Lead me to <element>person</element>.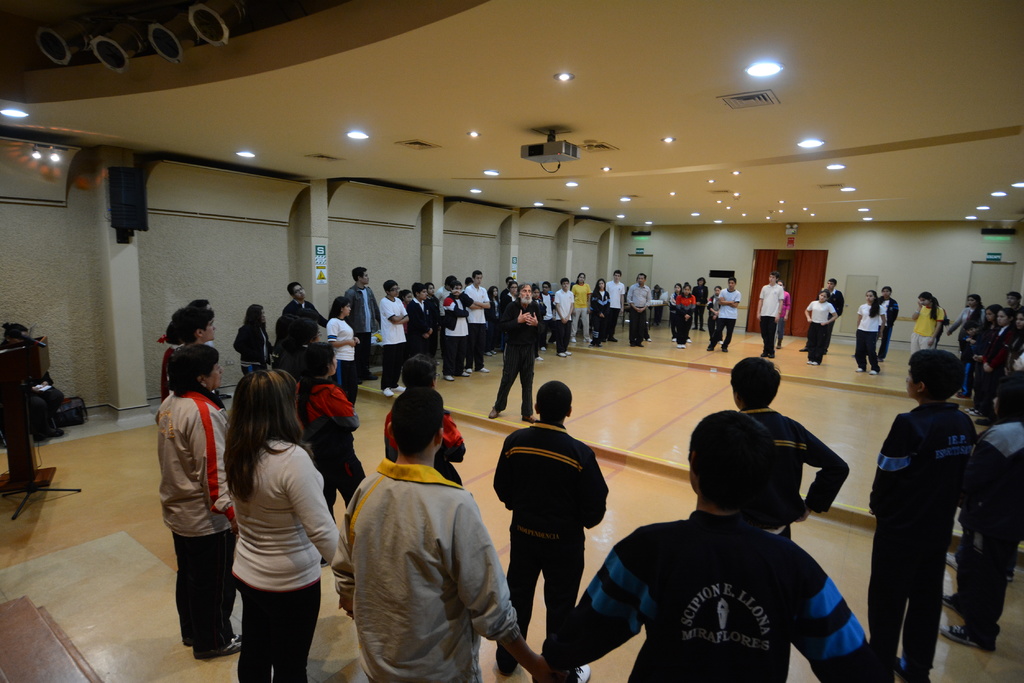
Lead to {"left": 623, "top": 272, "right": 652, "bottom": 348}.
